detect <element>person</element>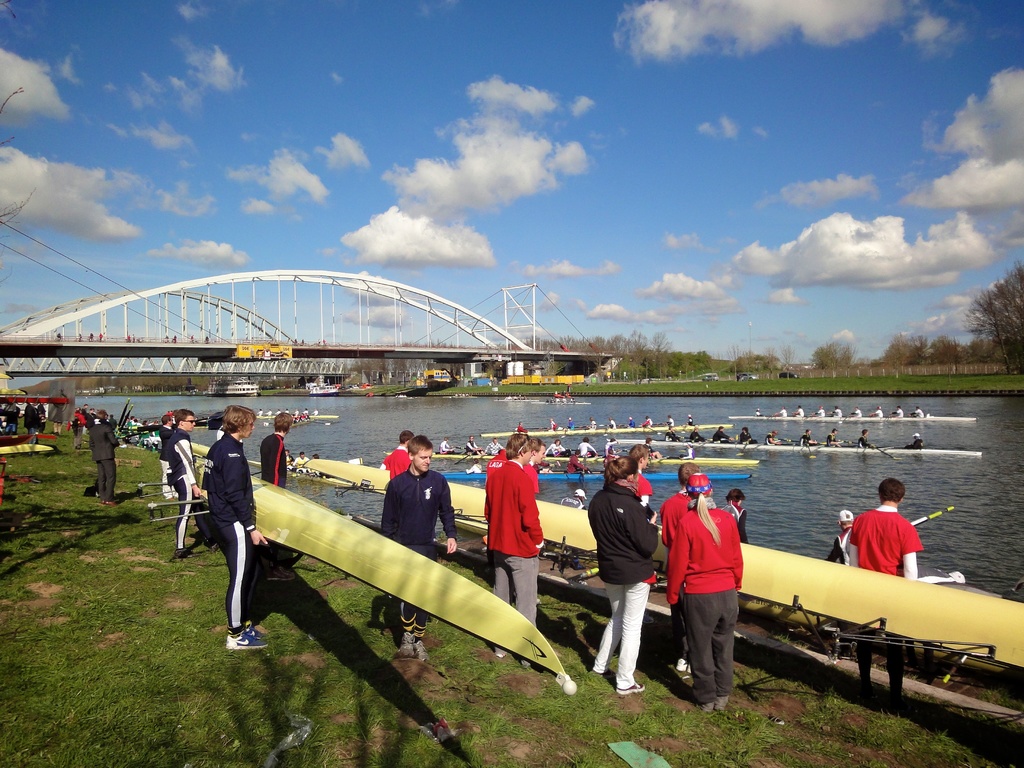
199/405/268/650
